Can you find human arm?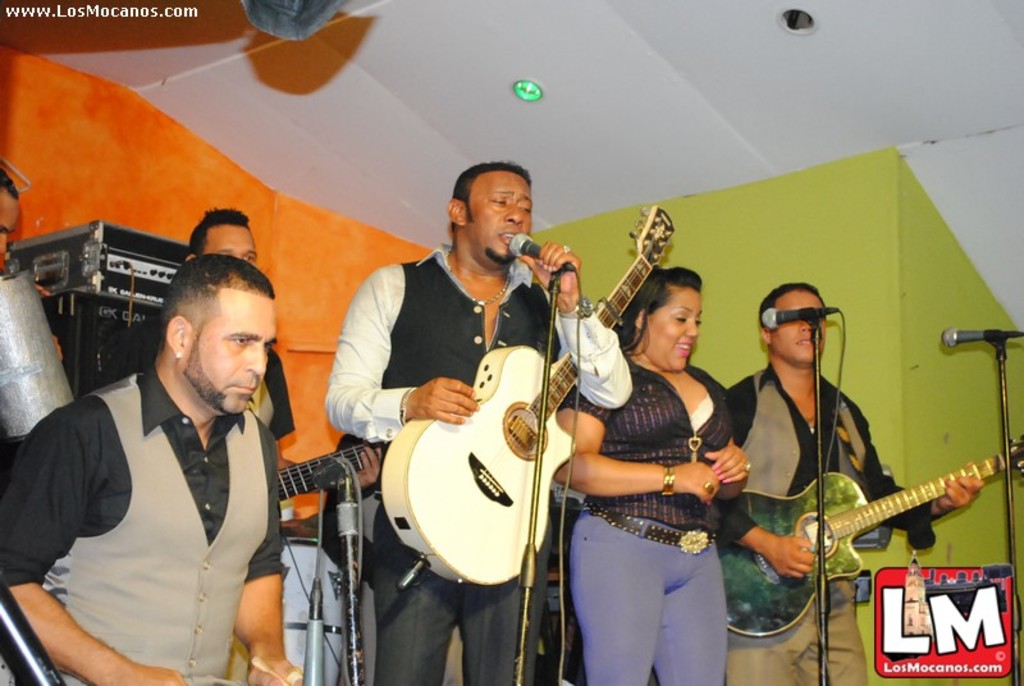
Yes, bounding box: [704,436,750,495].
